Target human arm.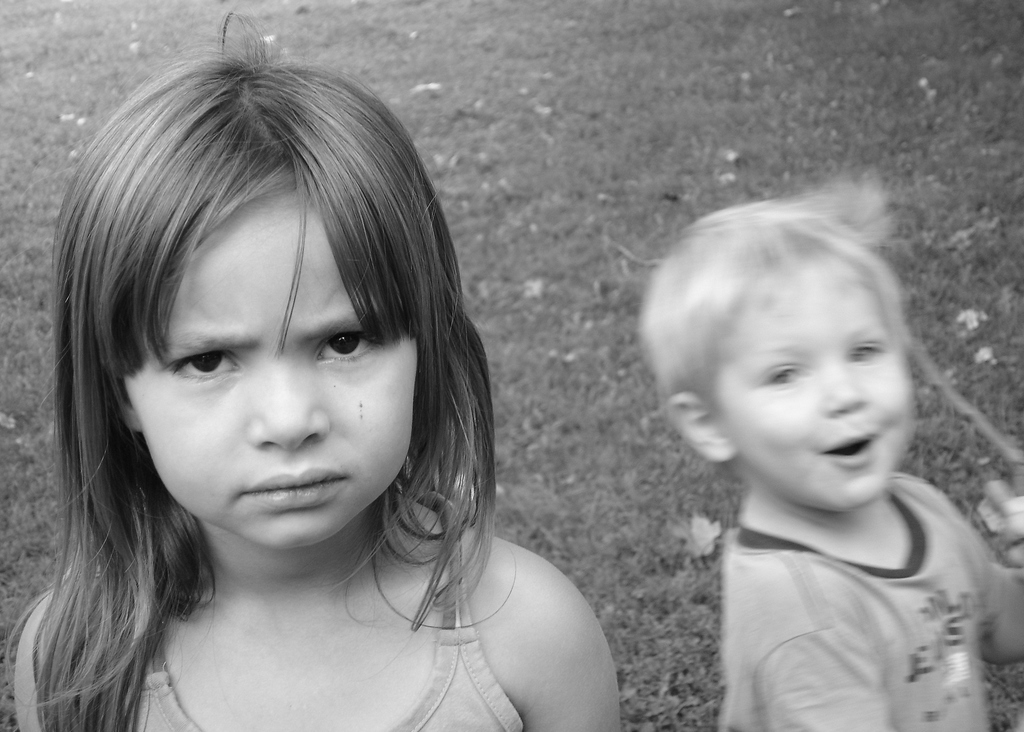
Target region: rect(509, 539, 621, 731).
